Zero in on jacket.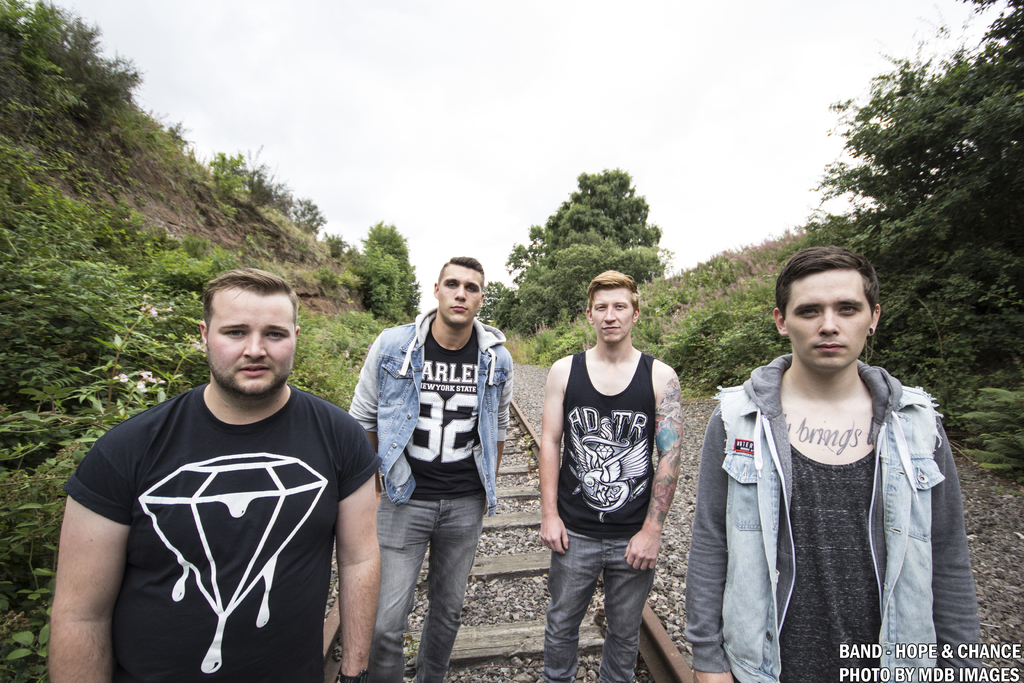
Zeroed in: x1=684 y1=356 x2=997 y2=682.
